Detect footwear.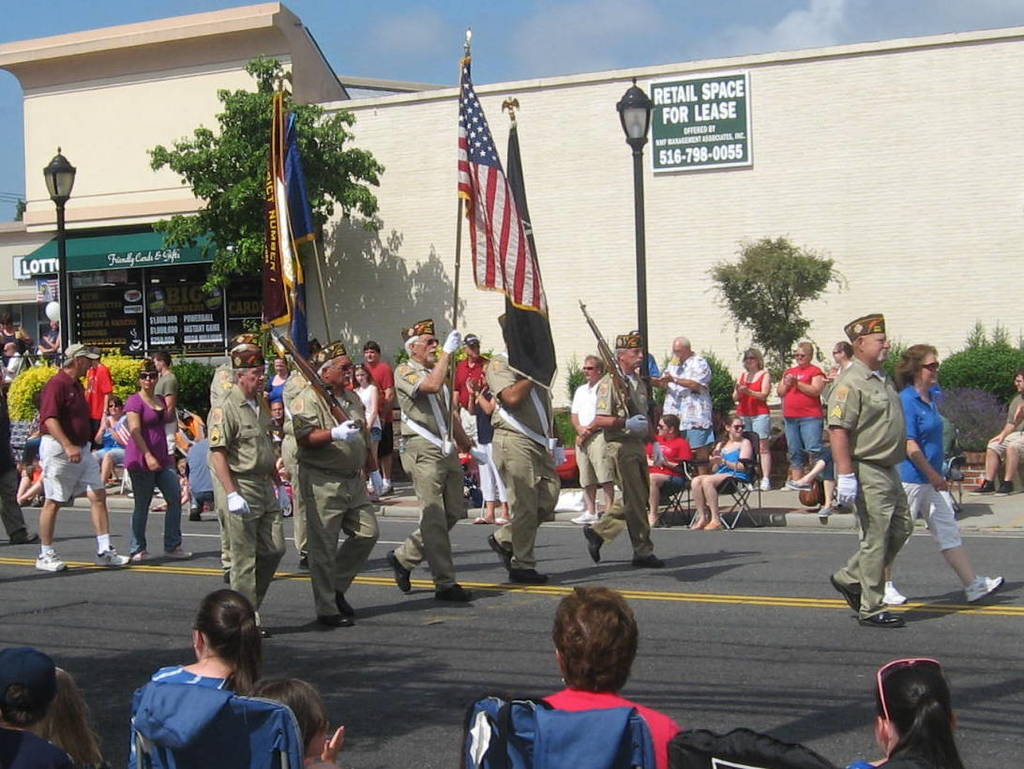
Detected at BBox(33, 550, 66, 571).
